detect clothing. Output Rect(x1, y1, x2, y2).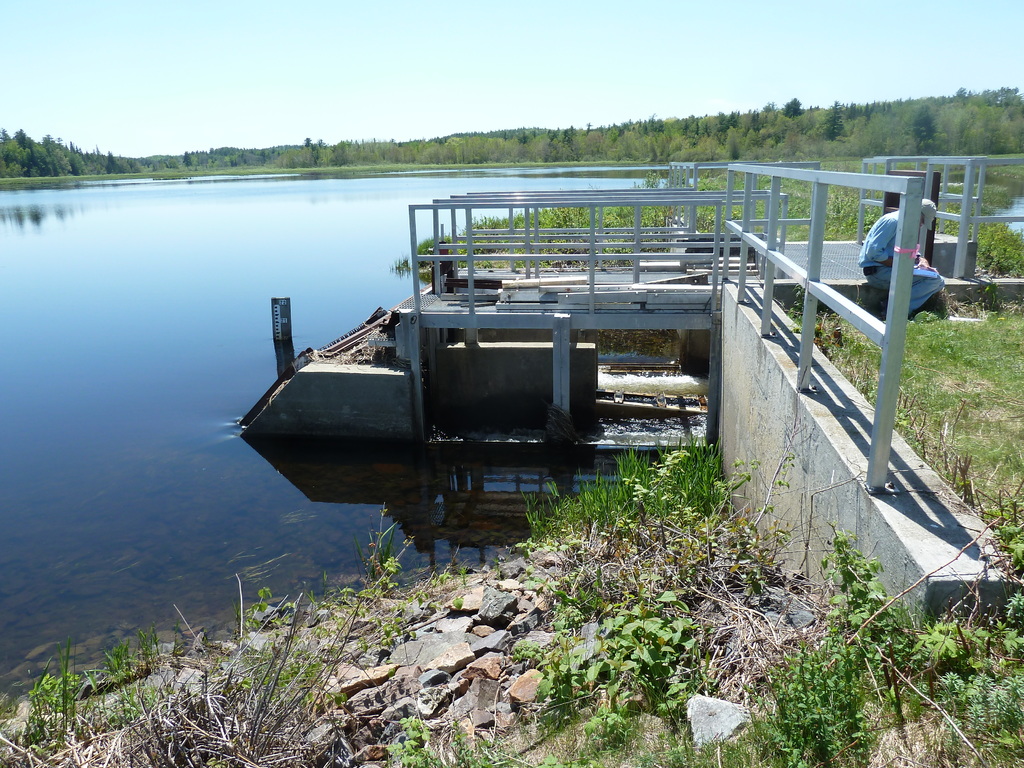
Rect(861, 209, 943, 317).
